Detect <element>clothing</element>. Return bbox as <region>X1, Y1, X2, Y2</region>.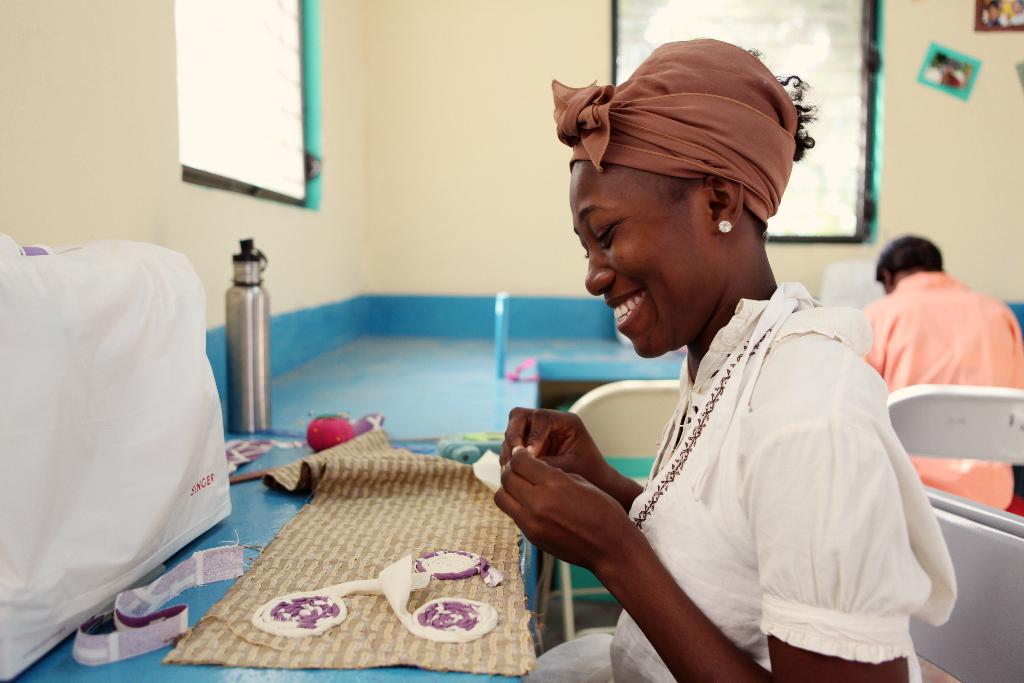
<region>860, 273, 1023, 516</region>.
